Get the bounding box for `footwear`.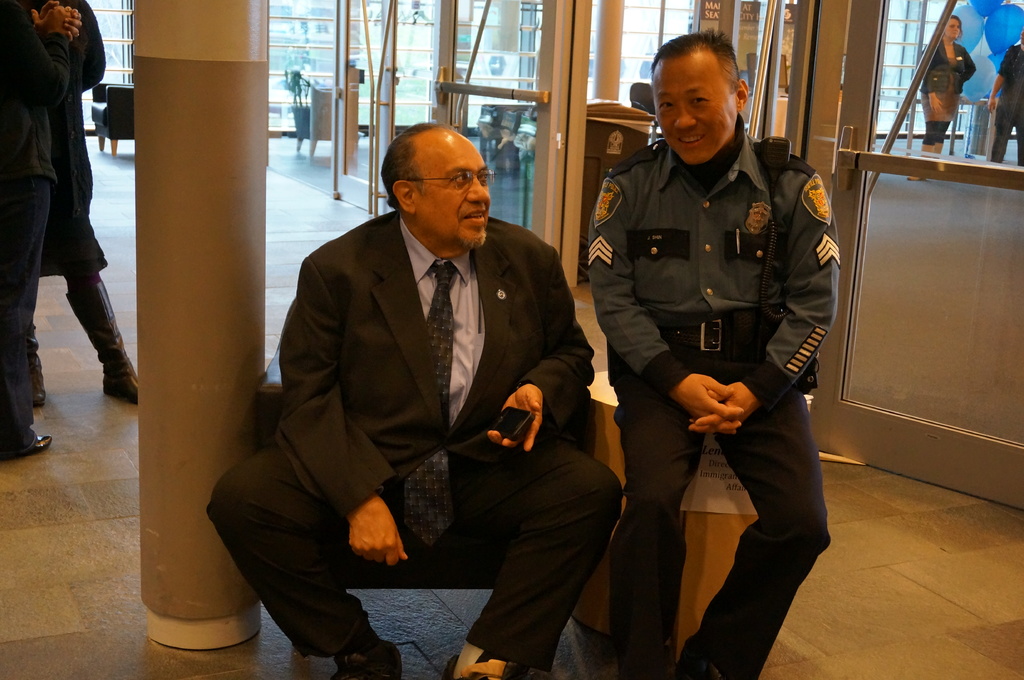
locate(61, 281, 142, 403).
